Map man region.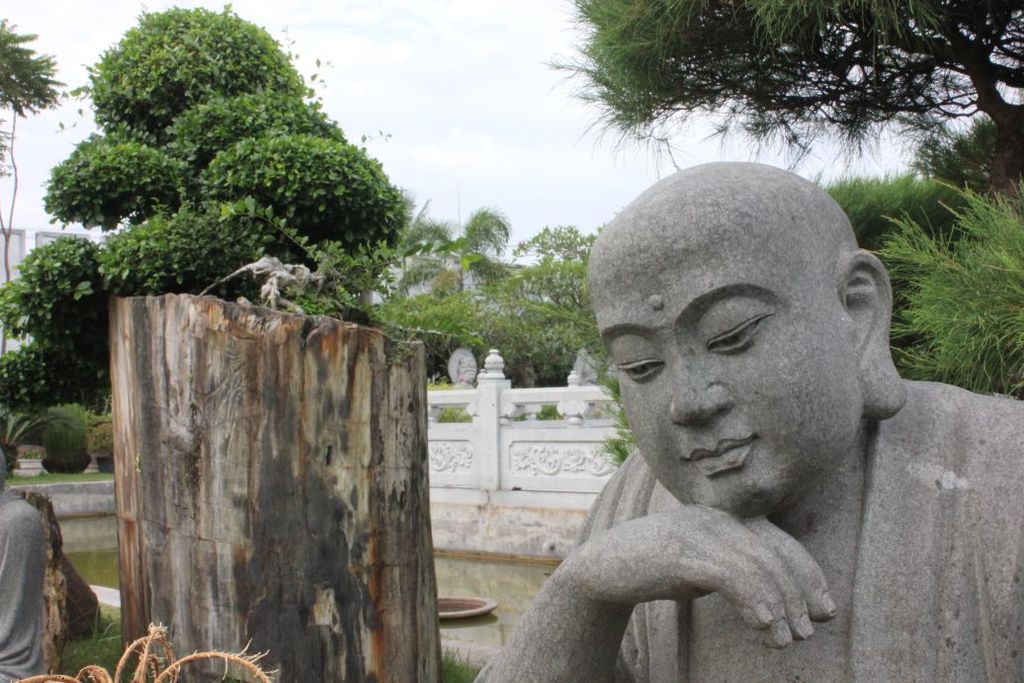
Mapped to (x1=0, y1=444, x2=48, y2=682).
